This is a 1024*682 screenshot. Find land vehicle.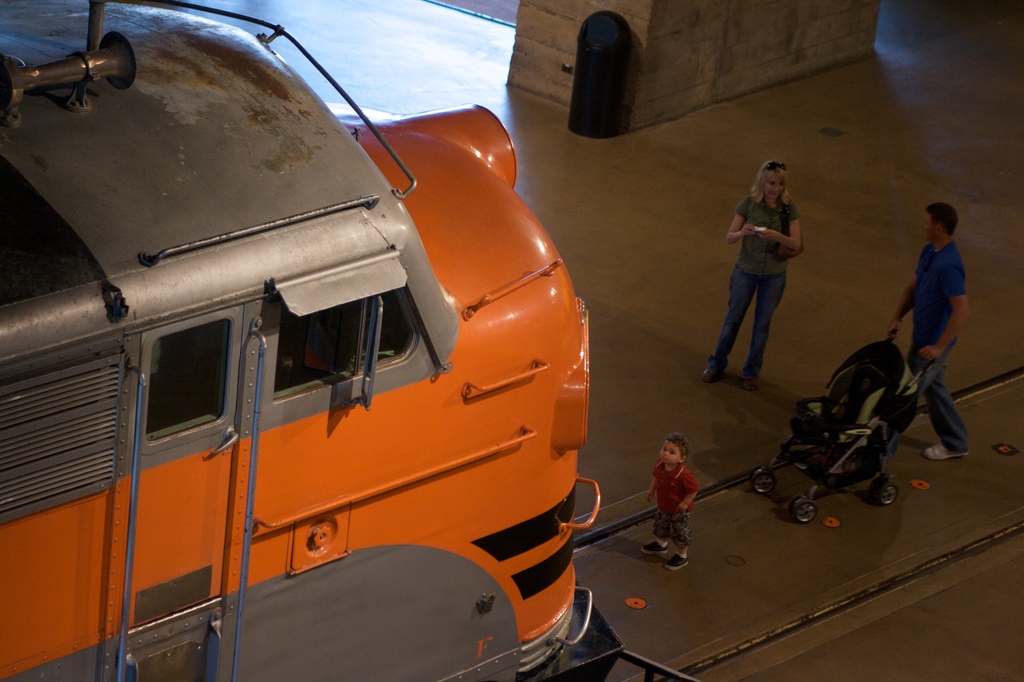
Bounding box: locate(0, 0, 625, 681).
